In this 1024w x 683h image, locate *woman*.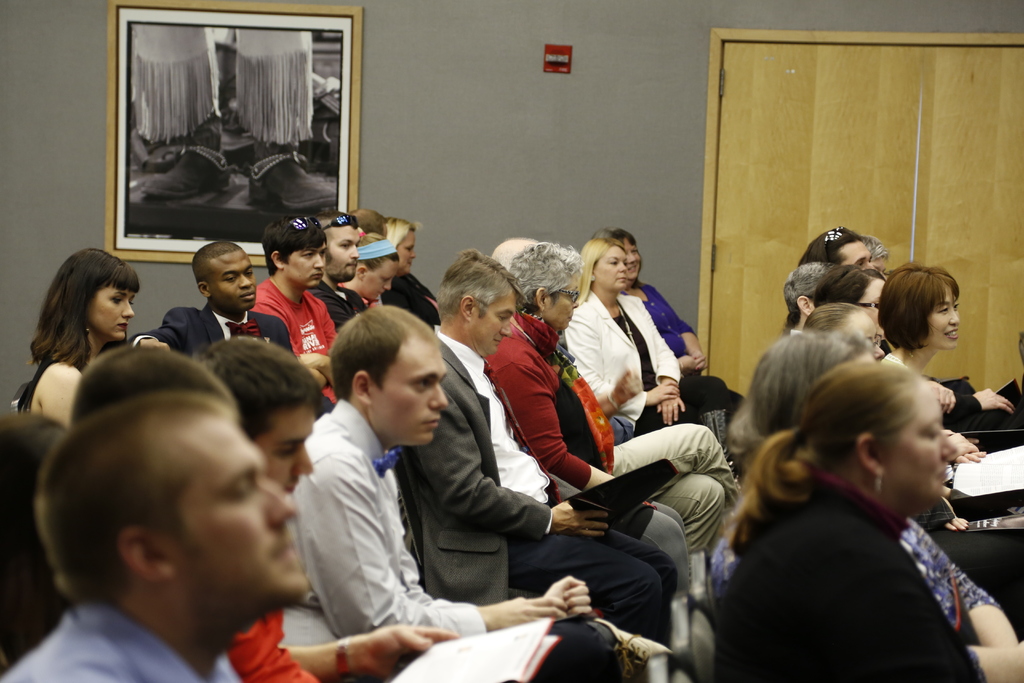
Bounding box: {"x1": 810, "y1": 261, "x2": 1023, "y2": 448}.
